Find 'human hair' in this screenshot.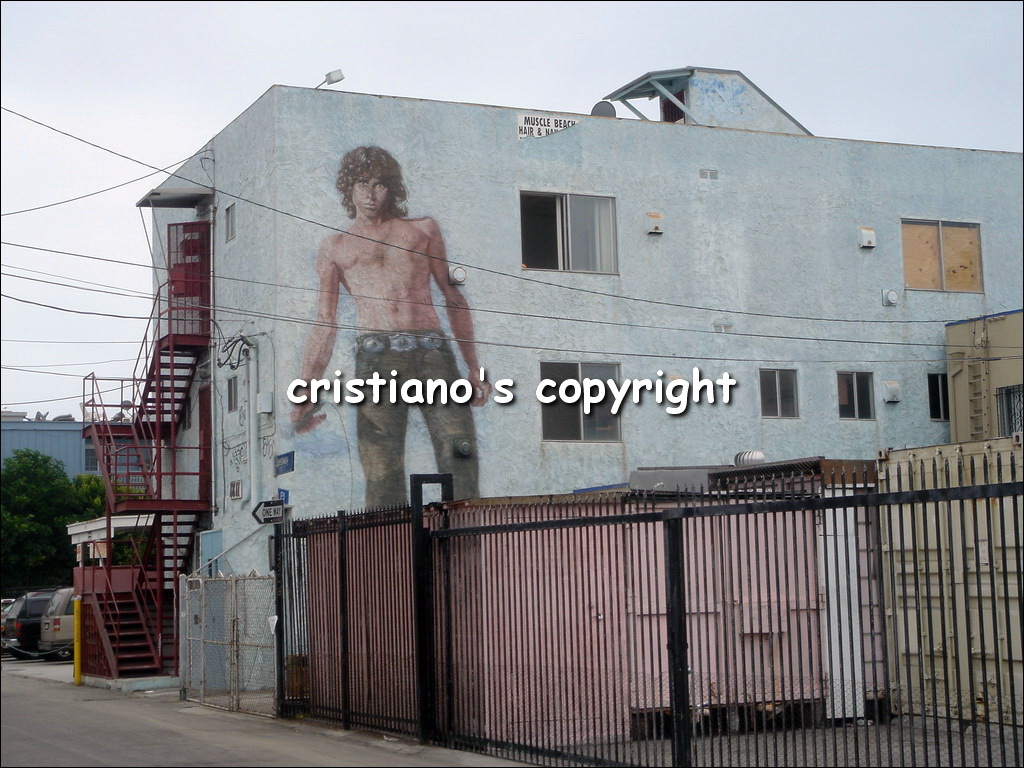
The bounding box for 'human hair' is box(321, 143, 414, 235).
